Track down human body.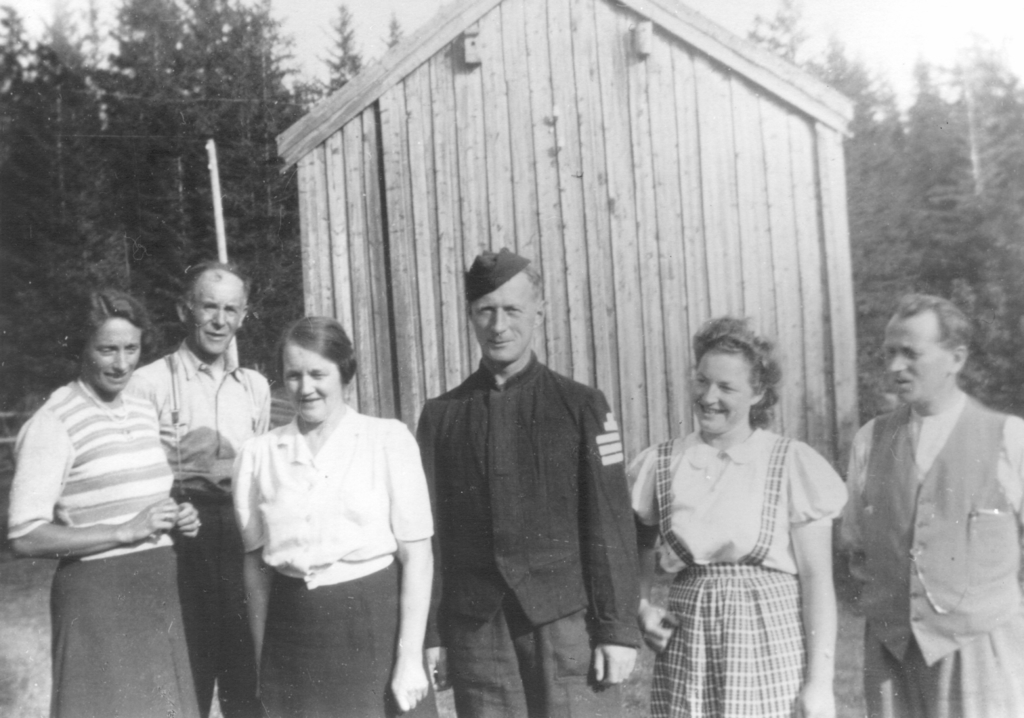
Tracked to 415, 246, 643, 717.
